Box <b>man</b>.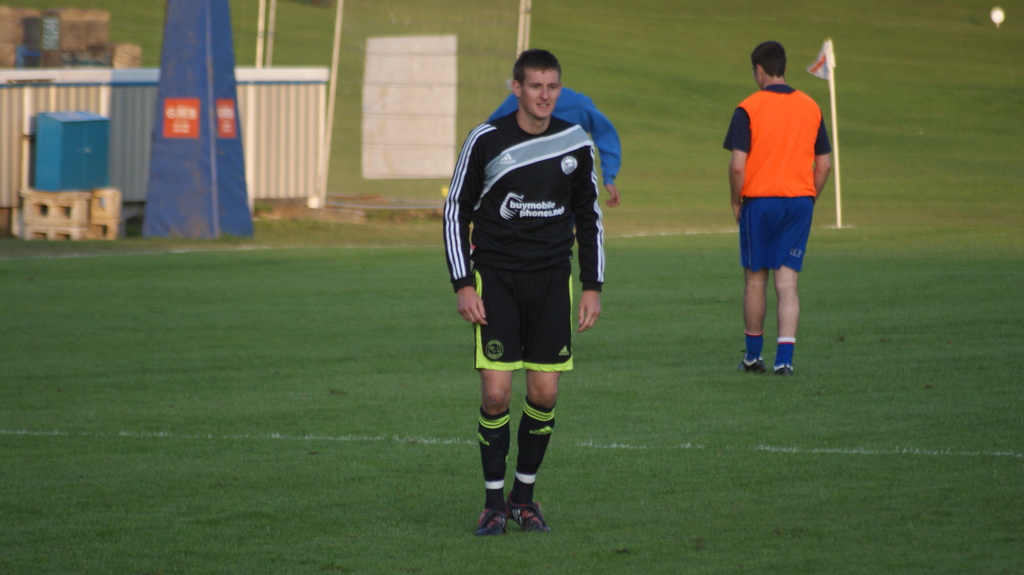
bbox=(439, 50, 609, 541).
